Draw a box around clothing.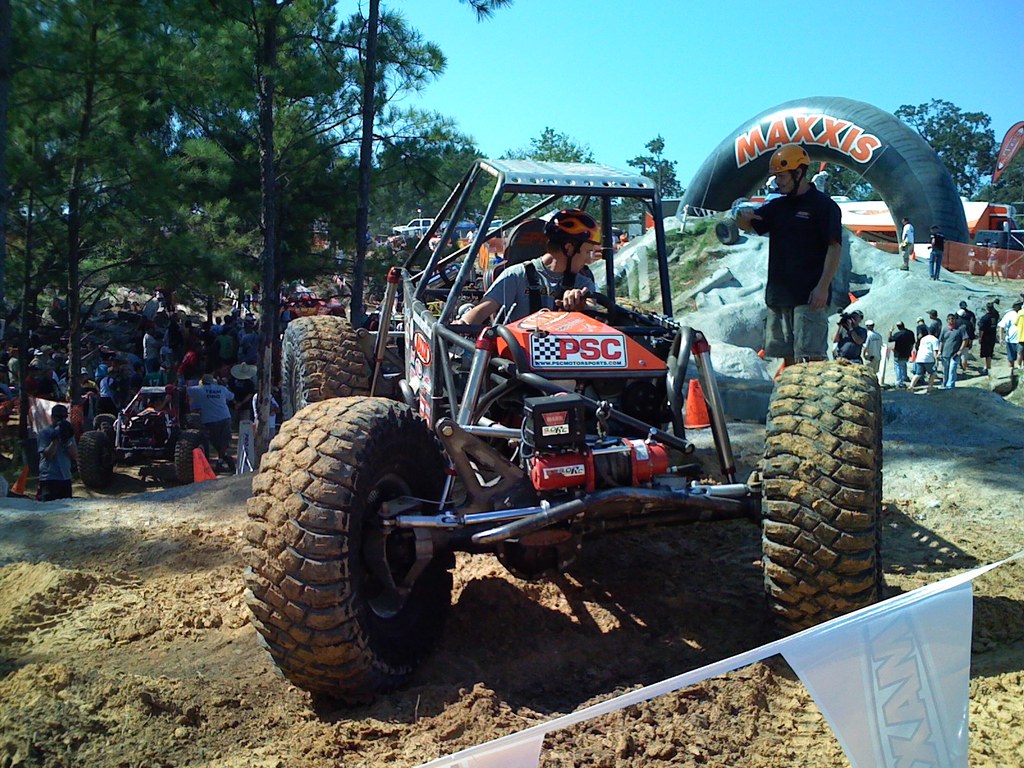
238,403,260,460.
